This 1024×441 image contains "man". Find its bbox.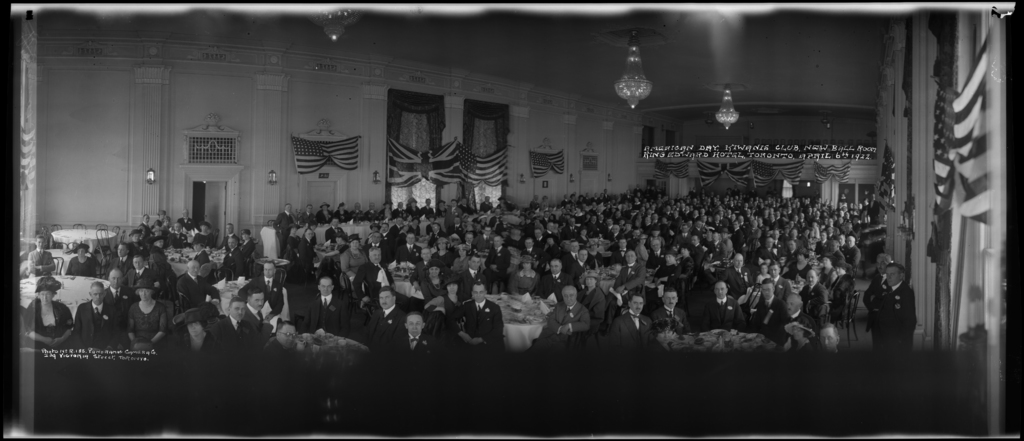
(x1=581, y1=214, x2=597, y2=233).
